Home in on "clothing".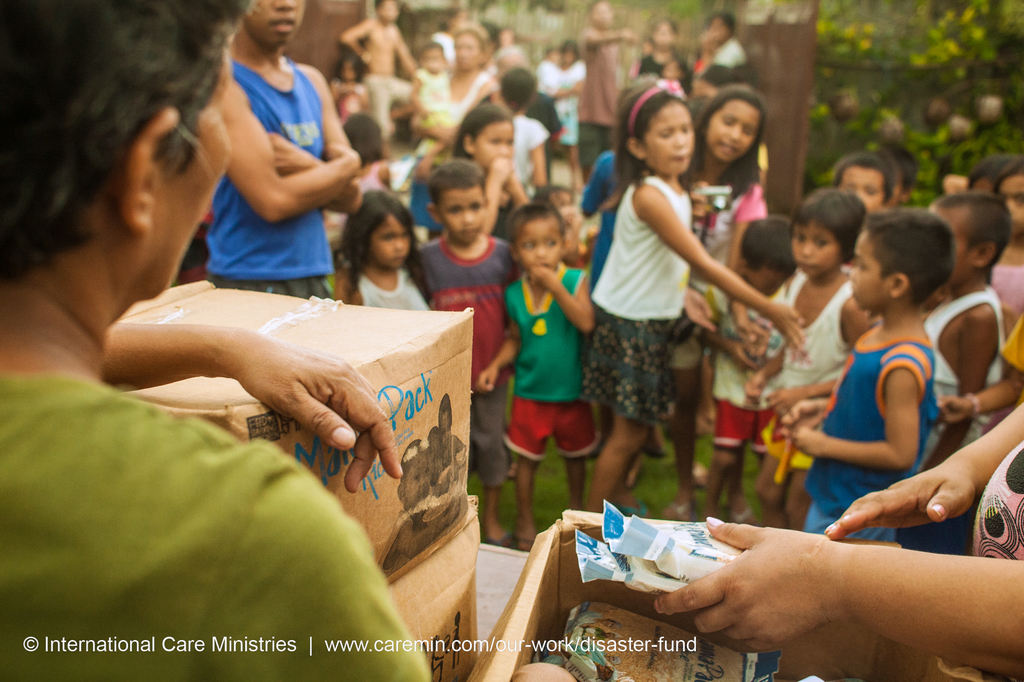
Homed in at (468, 386, 516, 489).
